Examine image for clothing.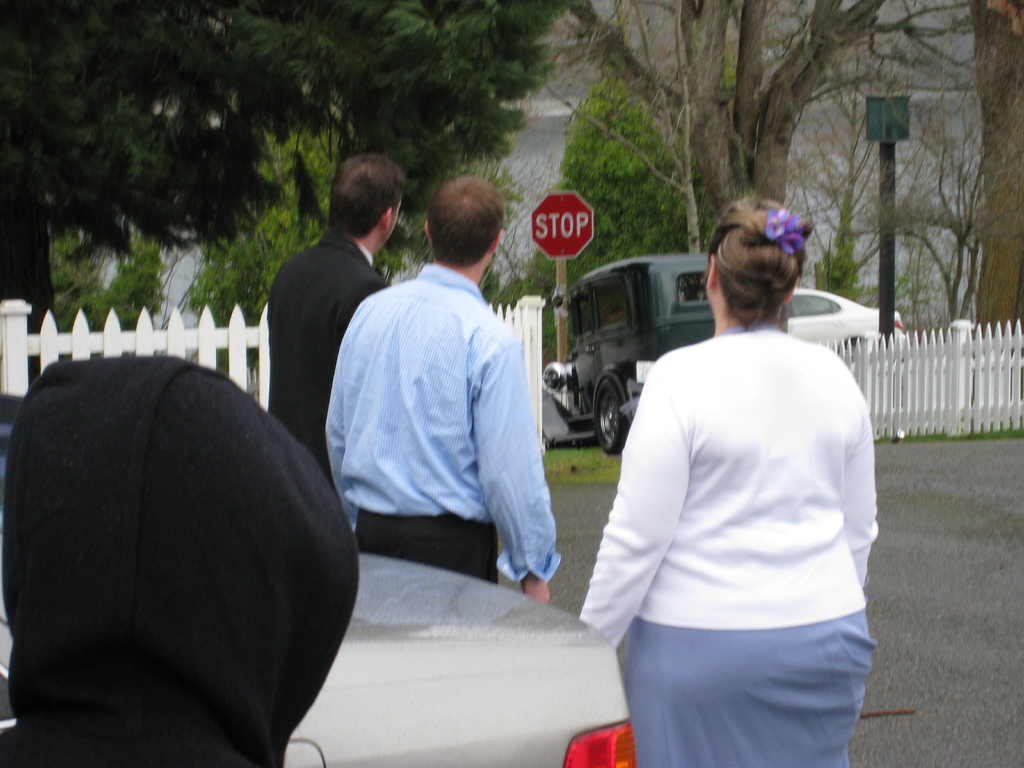
Examination result: [0,357,361,767].
